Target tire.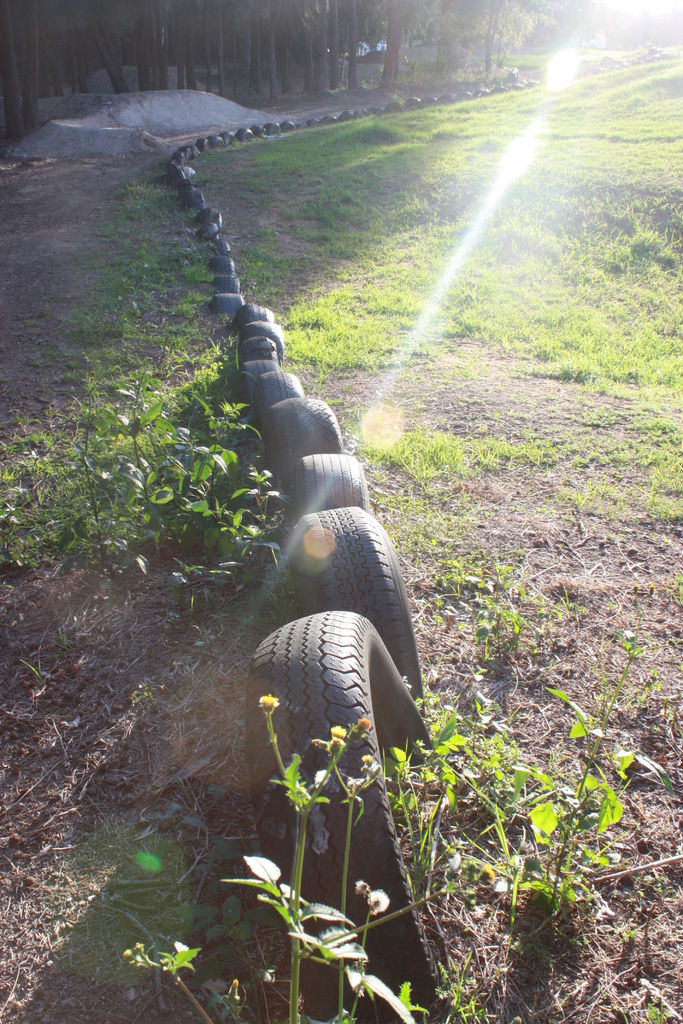
Target region: (x1=239, y1=611, x2=436, y2=1023).
